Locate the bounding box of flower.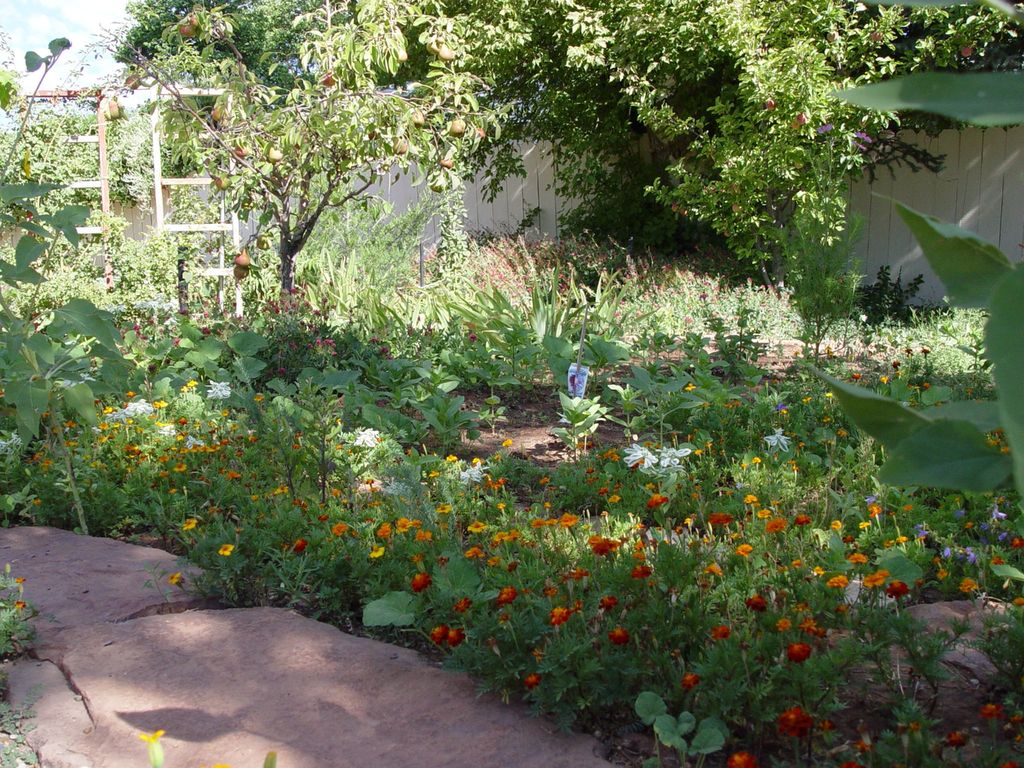
Bounding box: (609,627,630,648).
